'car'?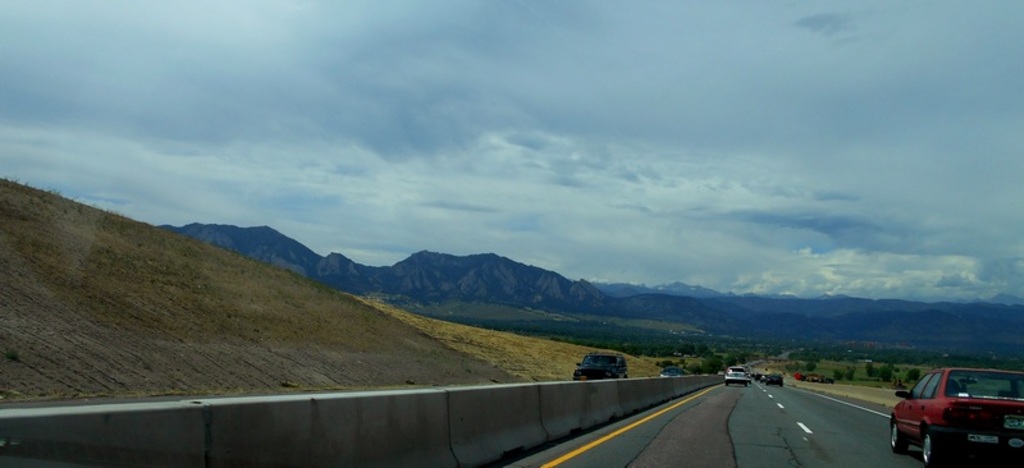
Rect(724, 367, 746, 386)
